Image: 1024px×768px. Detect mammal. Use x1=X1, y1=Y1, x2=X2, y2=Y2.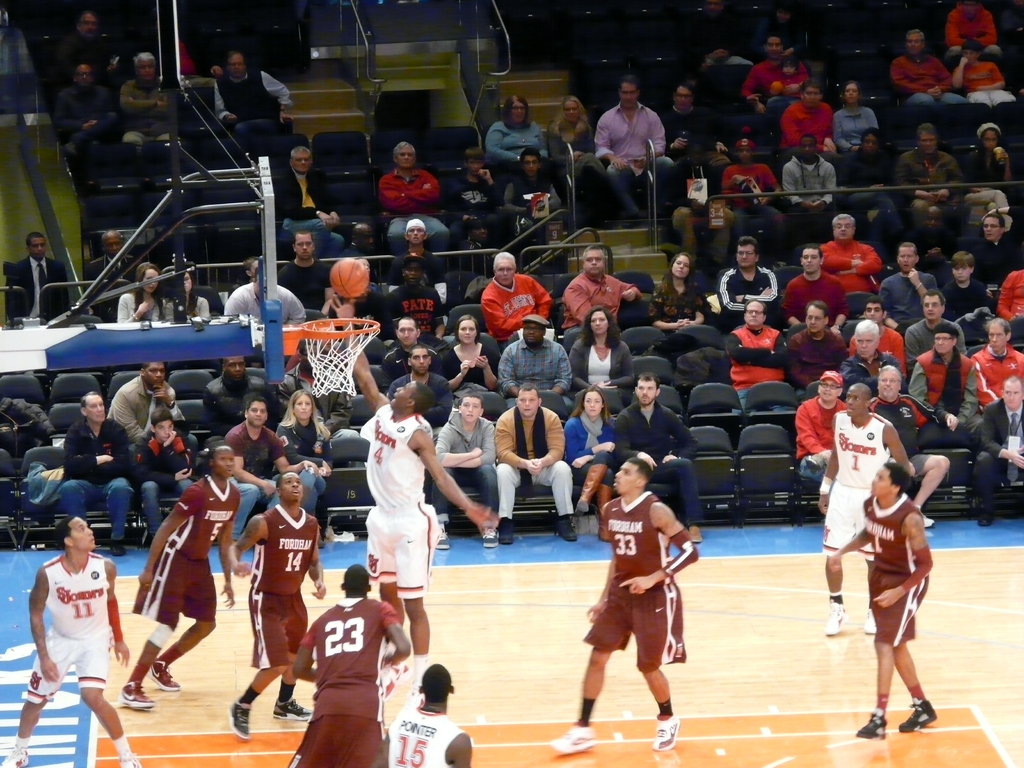
x1=447, y1=147, x2=503, y2=252.
